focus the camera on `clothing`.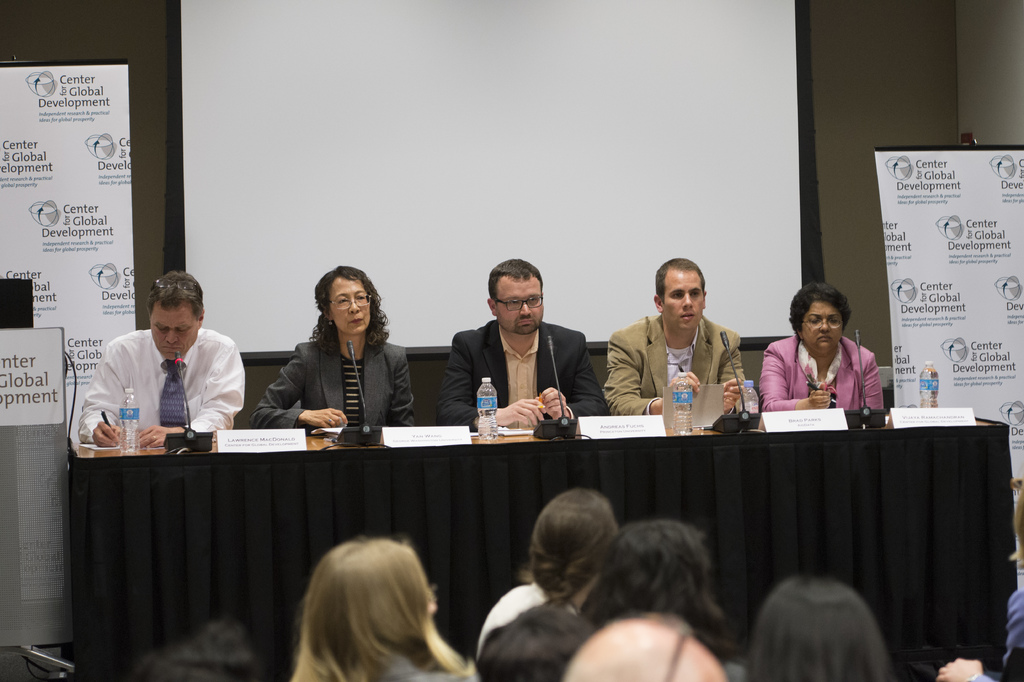
Focus region: select_region(604, 315, 746, 416).
